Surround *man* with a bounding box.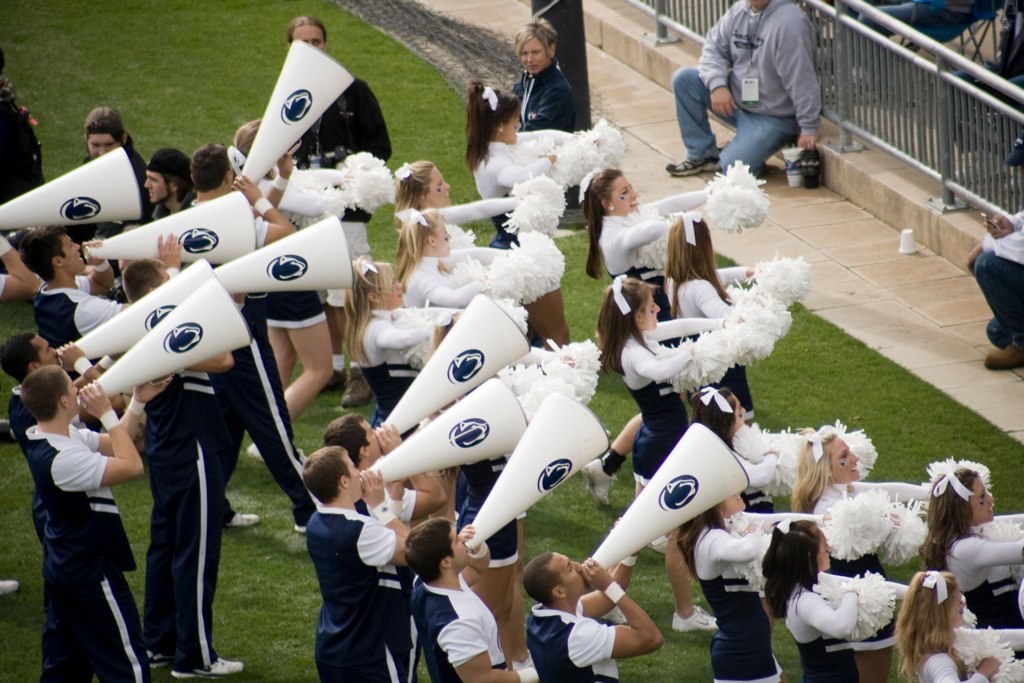
(x1=2, y1=329, x2=99, y2=392).
